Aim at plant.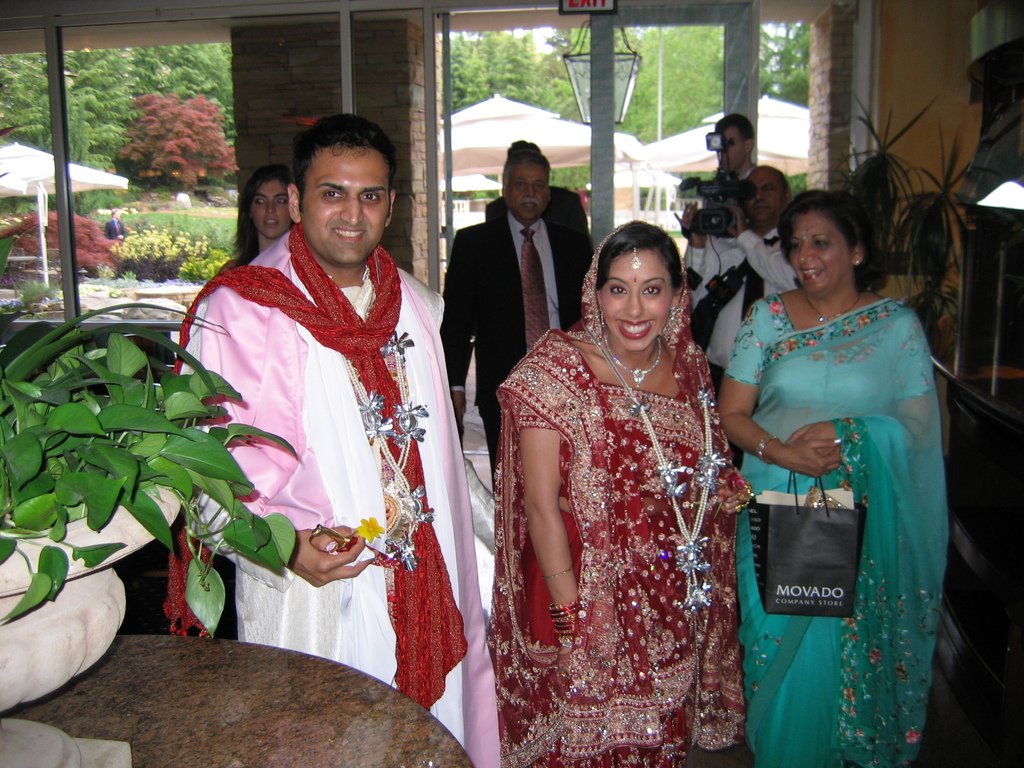
Aimed at detection(0, 209, 118, 274).
